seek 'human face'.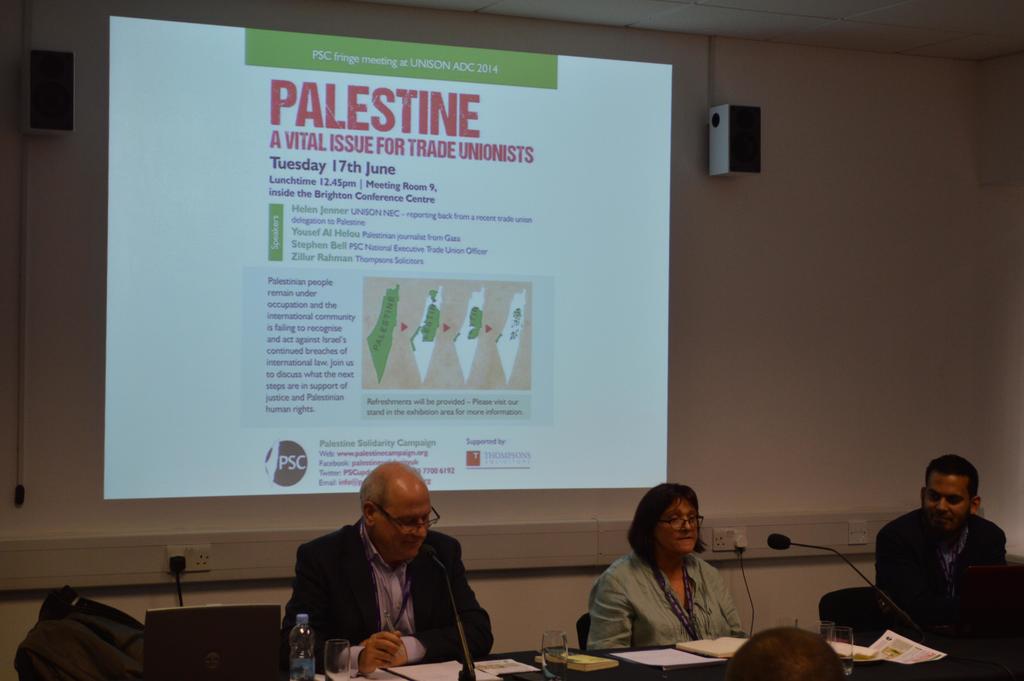
925 470 975 532.
